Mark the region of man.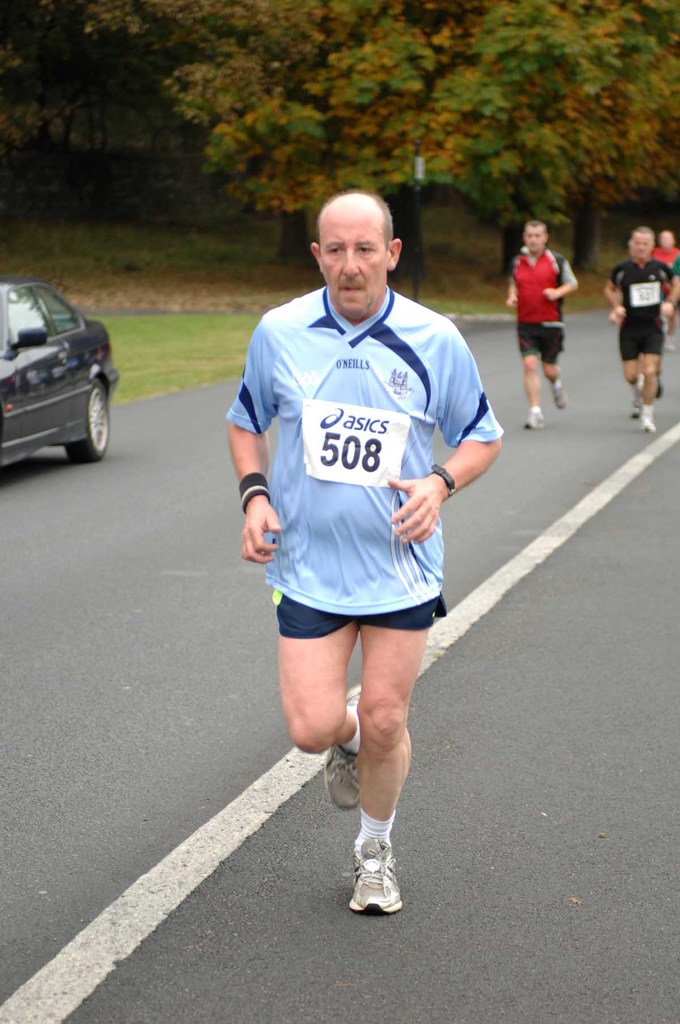
Region: (left=229, top=193, right=502, bottom=874).
